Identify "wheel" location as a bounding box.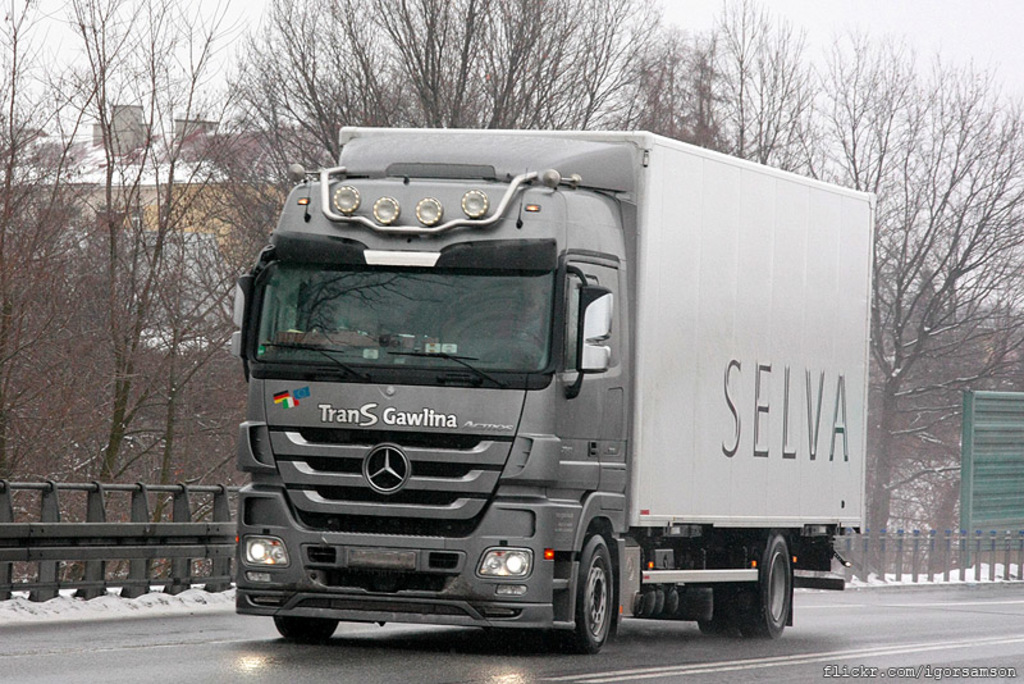
557:539:625:656.
